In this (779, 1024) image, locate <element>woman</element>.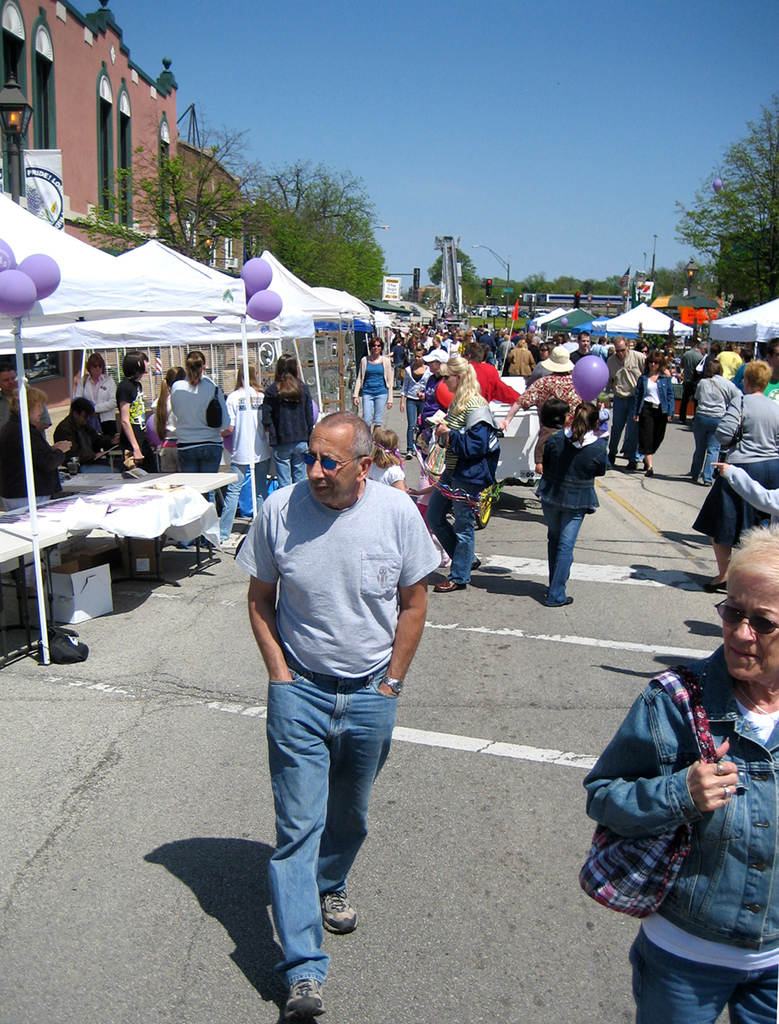
Bounding box: 634 352 671 479.
